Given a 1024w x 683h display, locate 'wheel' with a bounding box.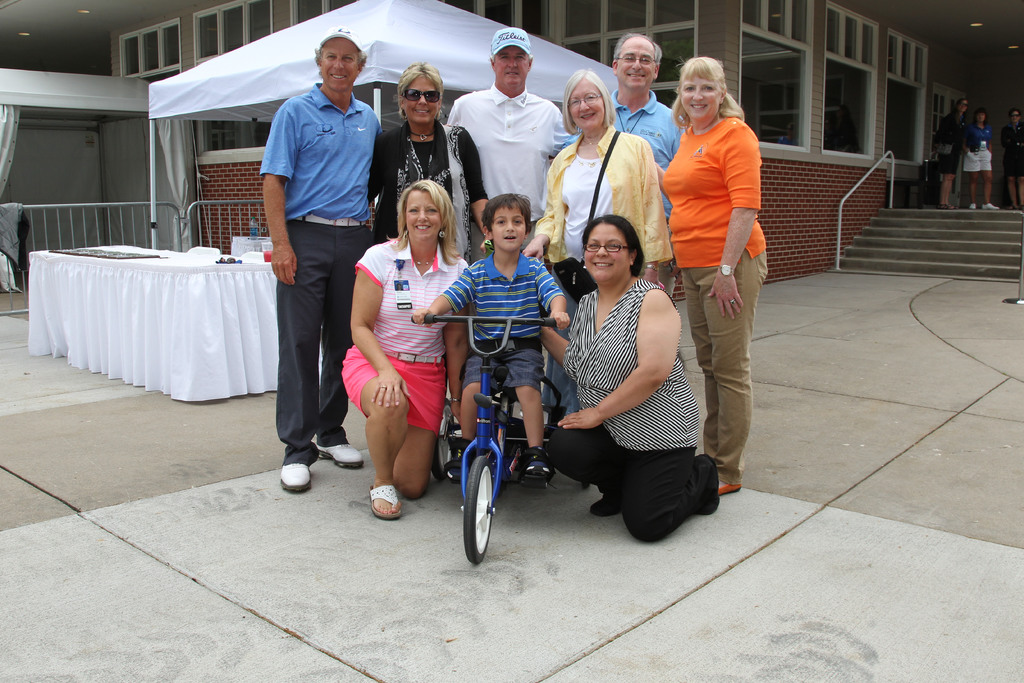
Located: {"x1": 461, "y1": 457, "x2": 493, "y2": 567}.
